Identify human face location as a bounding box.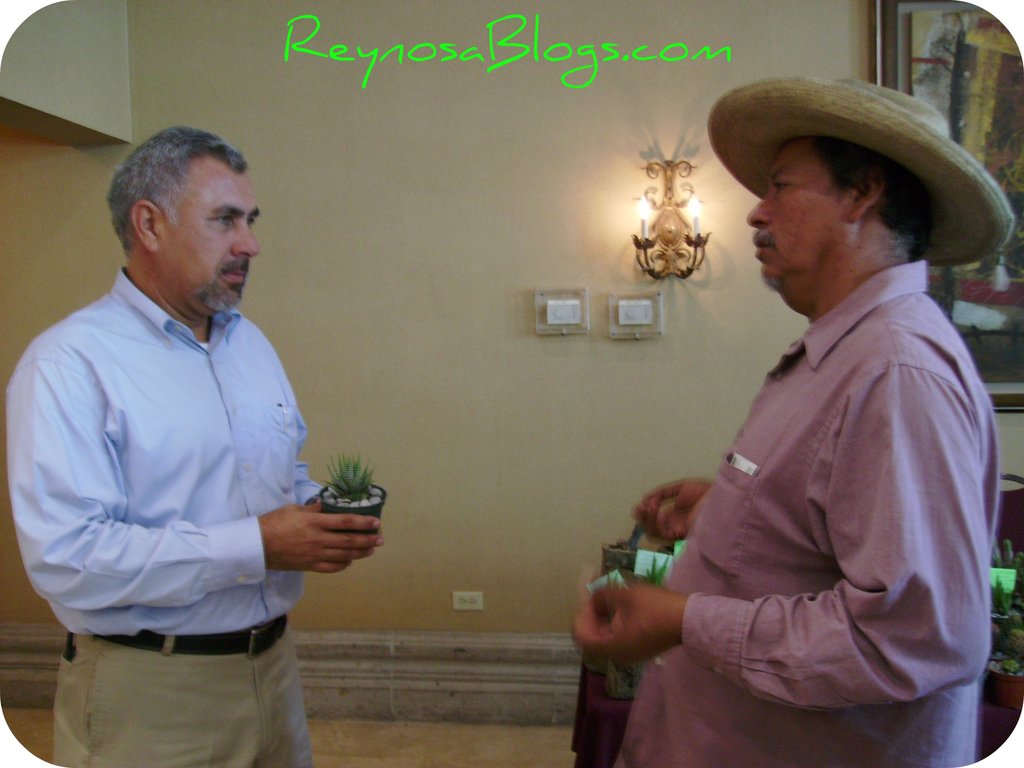
<bbox>157, 171, 262, 322</bbox>.
